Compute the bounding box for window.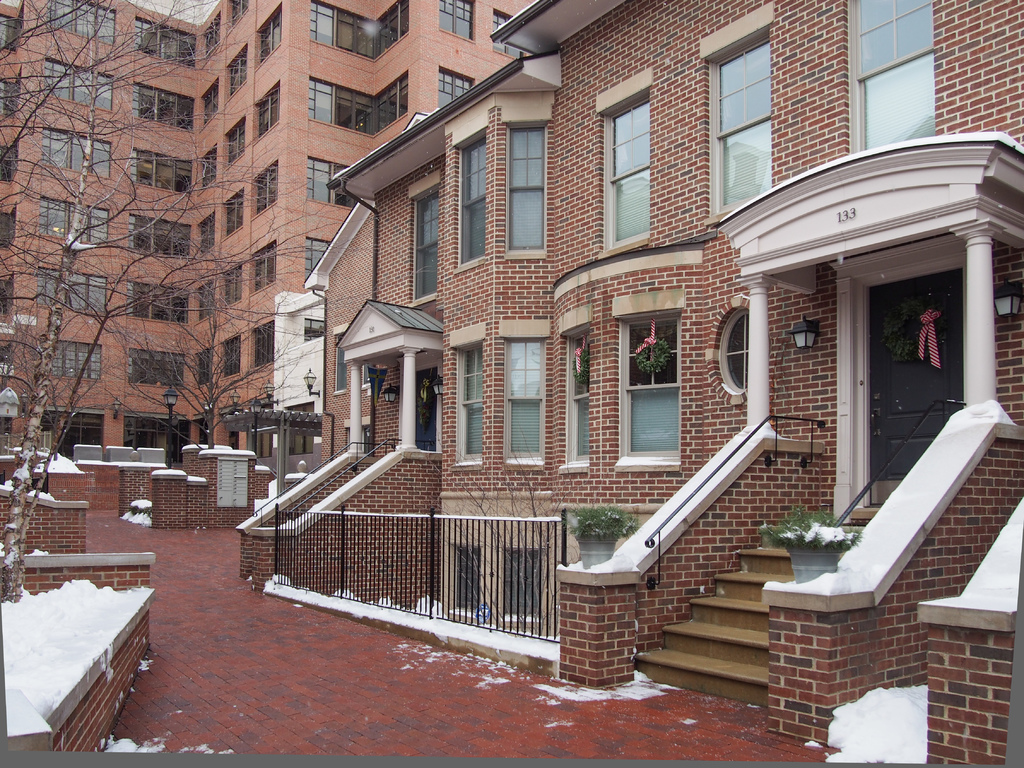
(362,365,372,388).
